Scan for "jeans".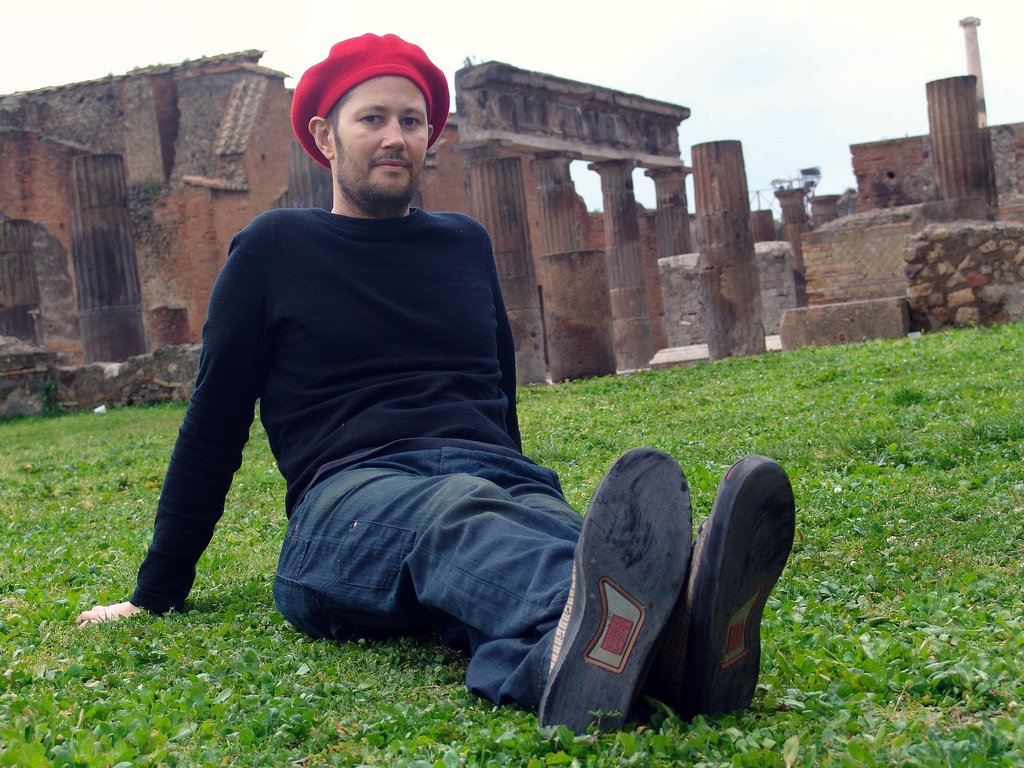
Scan result: {"x1": 183, "y1": 347, "x2": 618, "y2": 707}.
